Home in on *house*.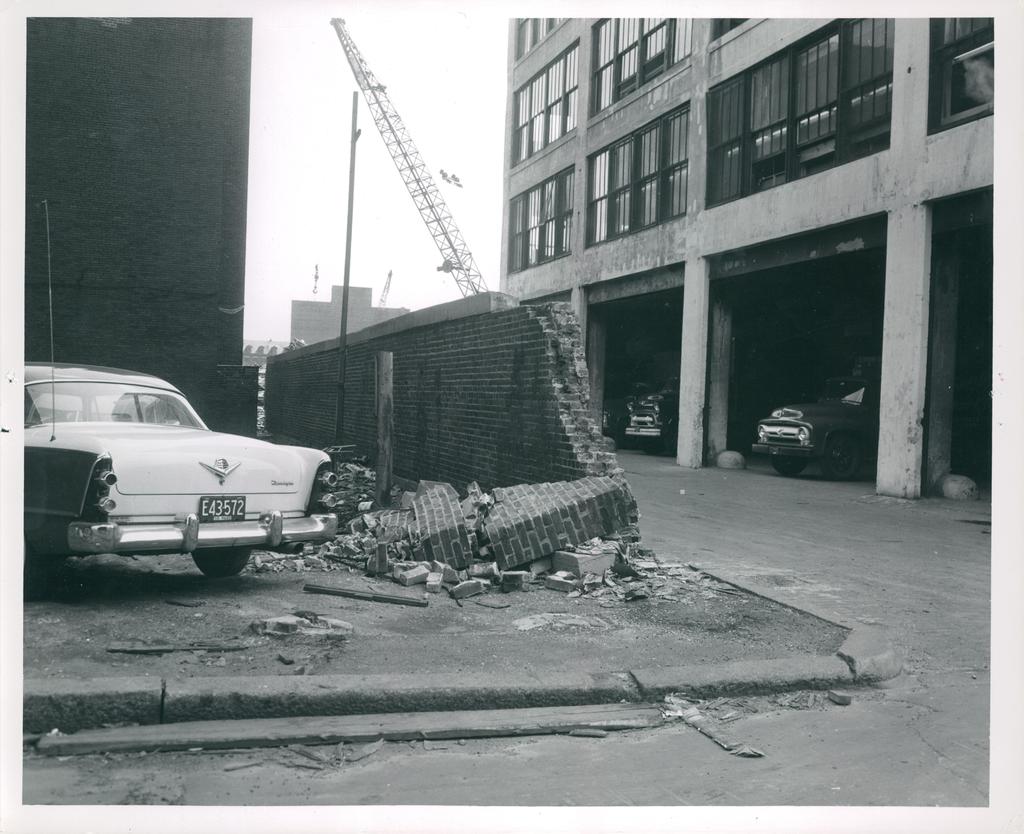
Homed in at (436,8,995,473).
